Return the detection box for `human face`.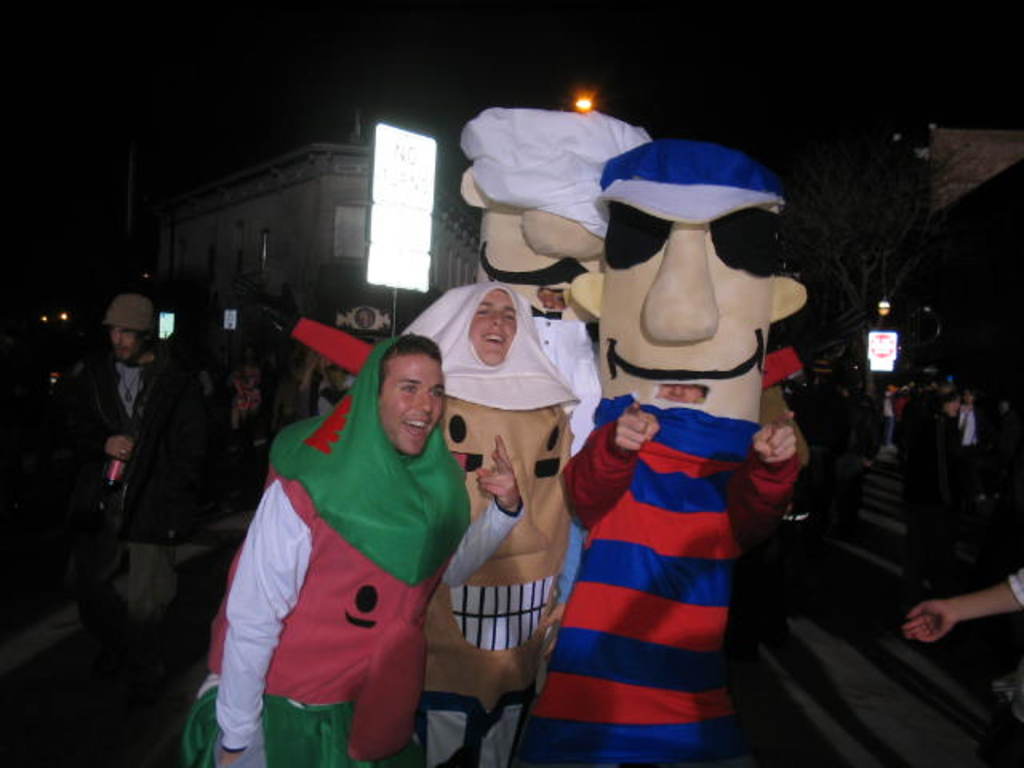
[x1=112, y1=322, x2=141, y2=360].
